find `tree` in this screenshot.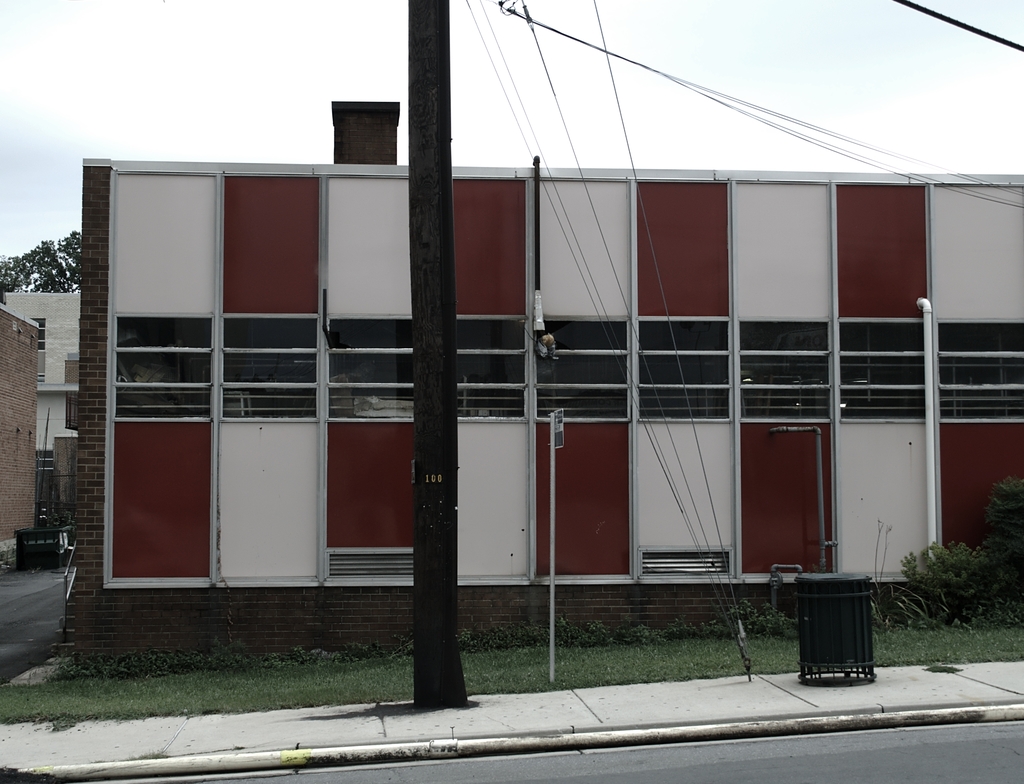
The bounding box for `tree` is {"x1": 0, "y1": 228, "x2": 81, "y2": 303}.
